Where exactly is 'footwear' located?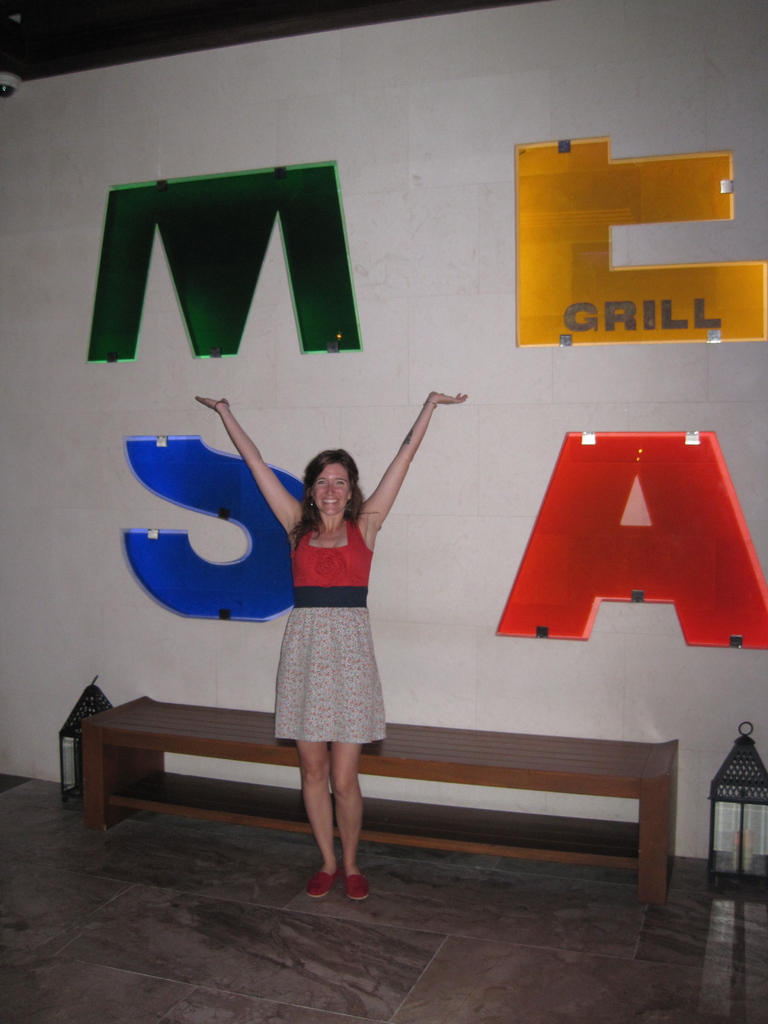
Its bounding box is (348,870,369,904).
